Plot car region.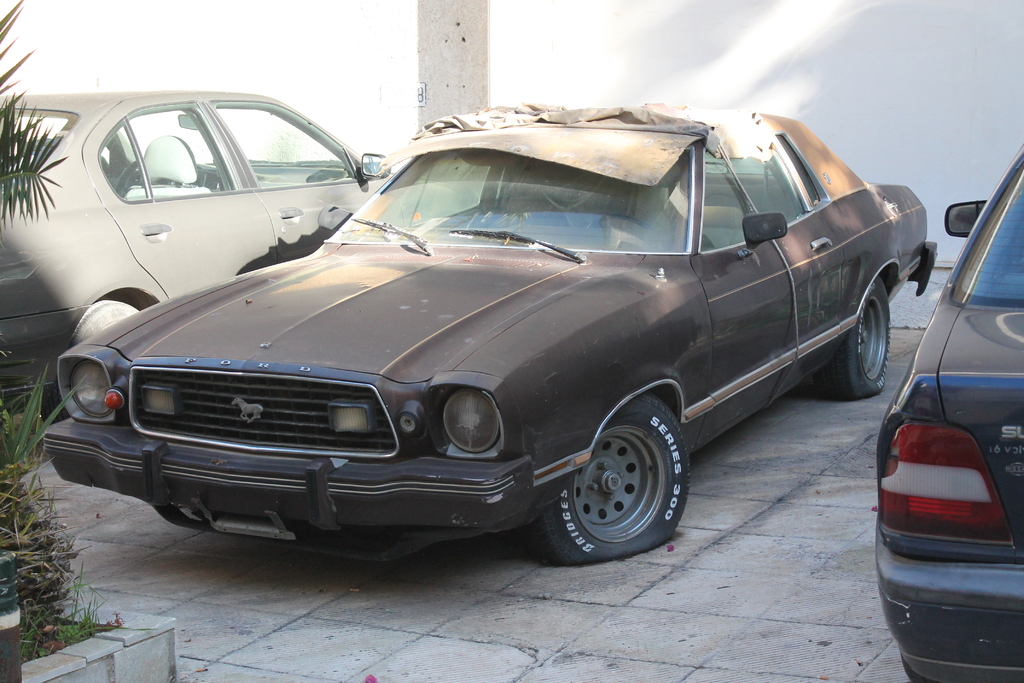
Plotted at detection(42, 102, 936, 566).
